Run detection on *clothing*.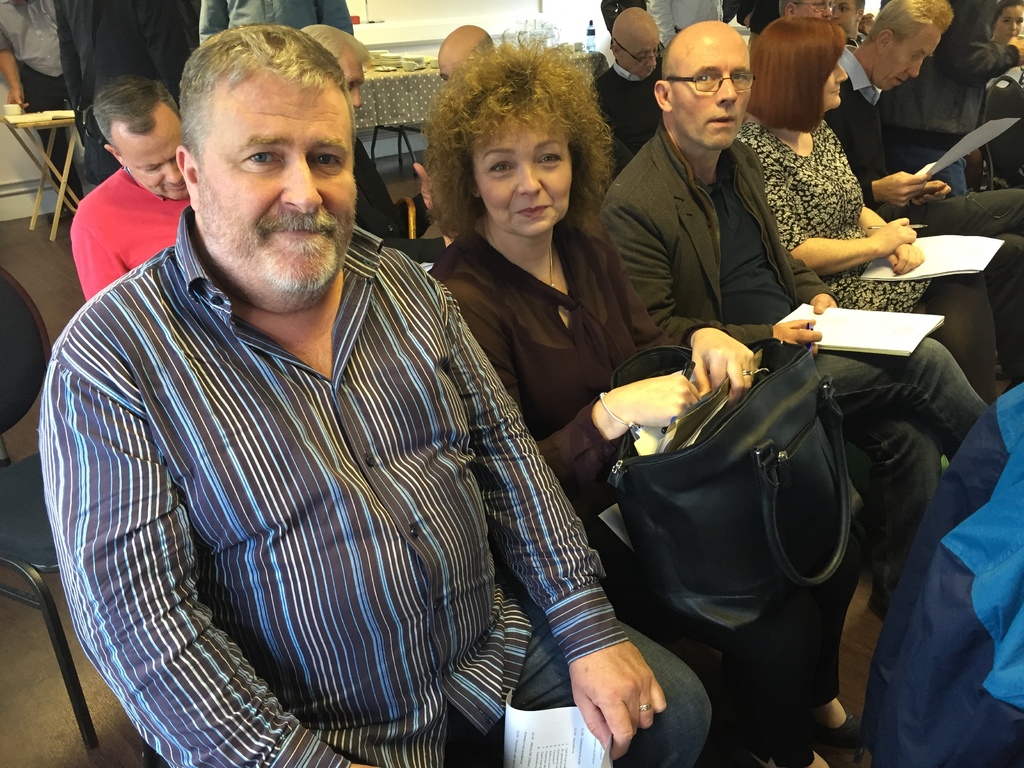
Result: 0 1 73 207.
